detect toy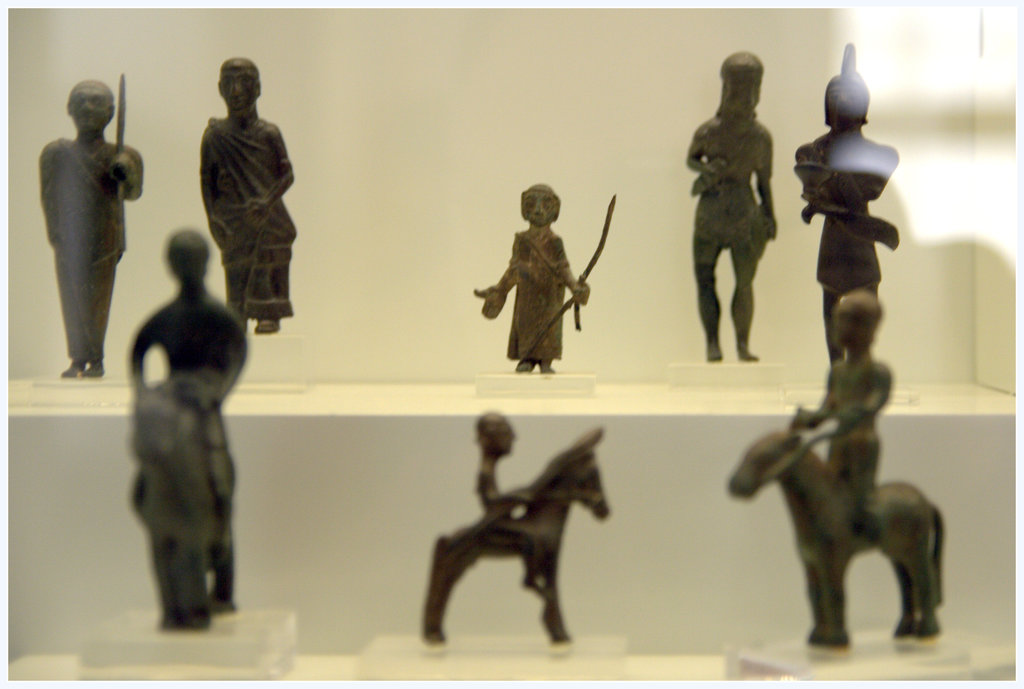
(129, 227, 244, 635)
